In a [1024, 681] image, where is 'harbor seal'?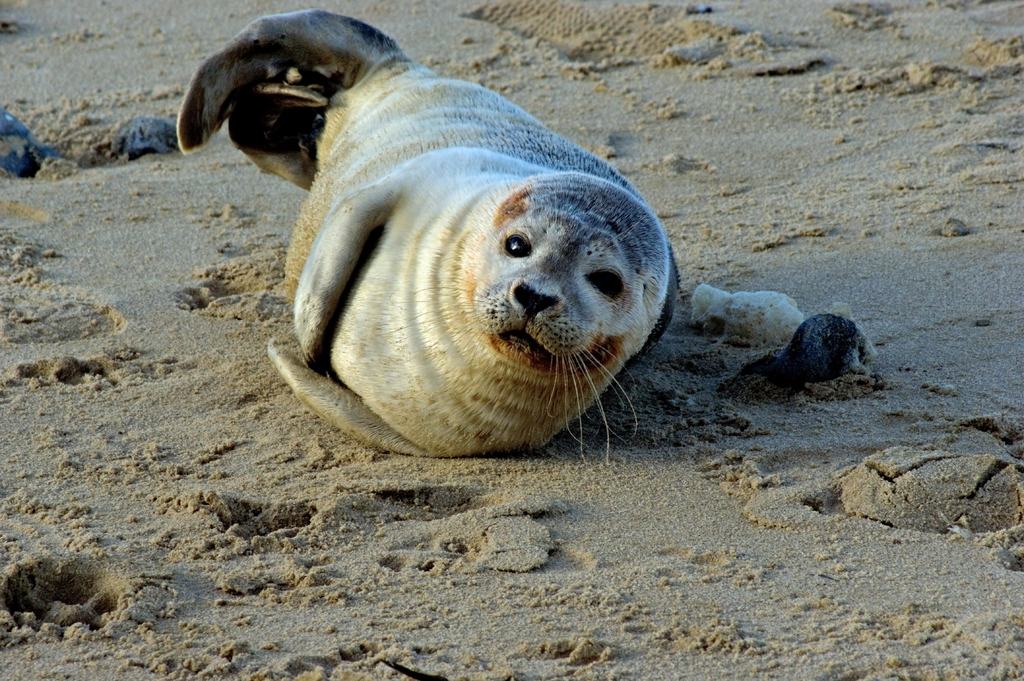
l=172, t=2, r=686, b=469.
